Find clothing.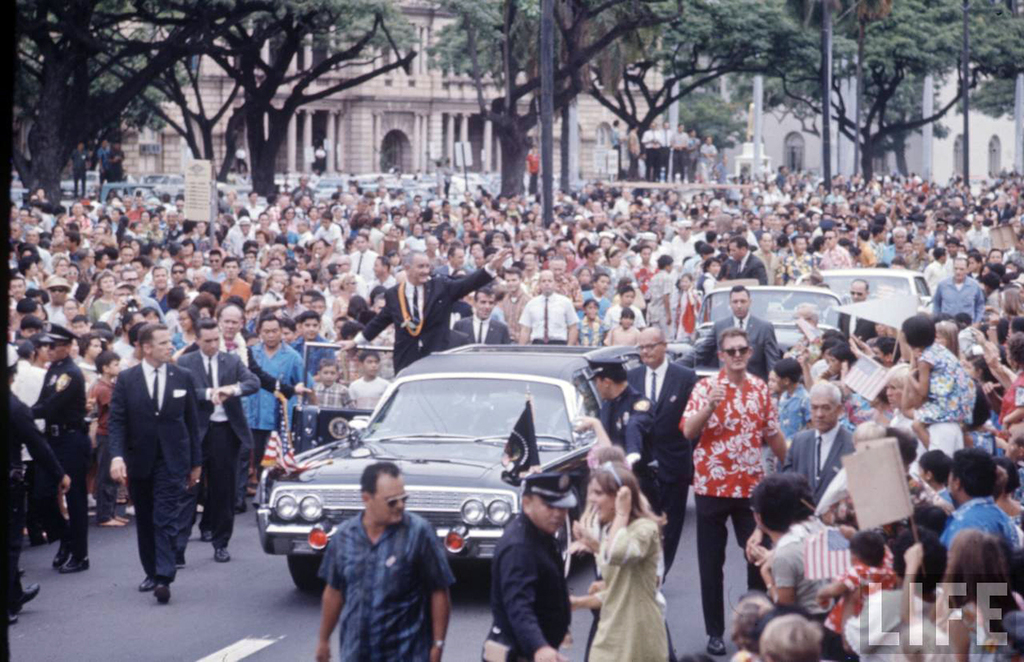
region(645, 266, 679, 346).
